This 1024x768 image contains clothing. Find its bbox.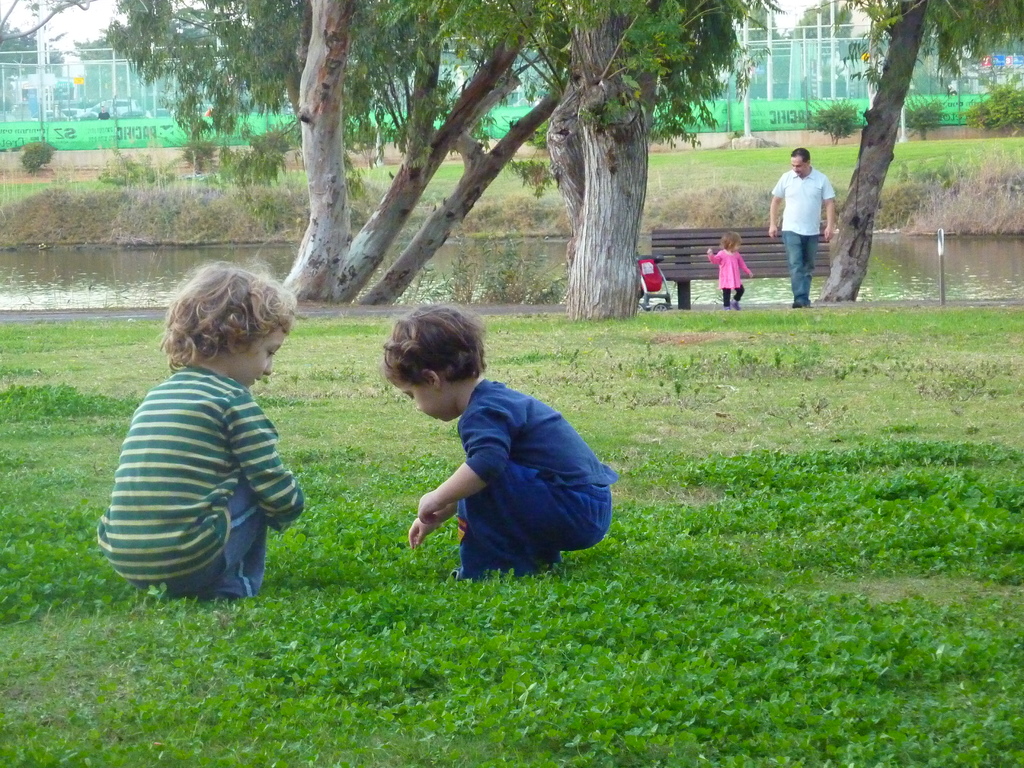
(711, 250, 752, 289).
